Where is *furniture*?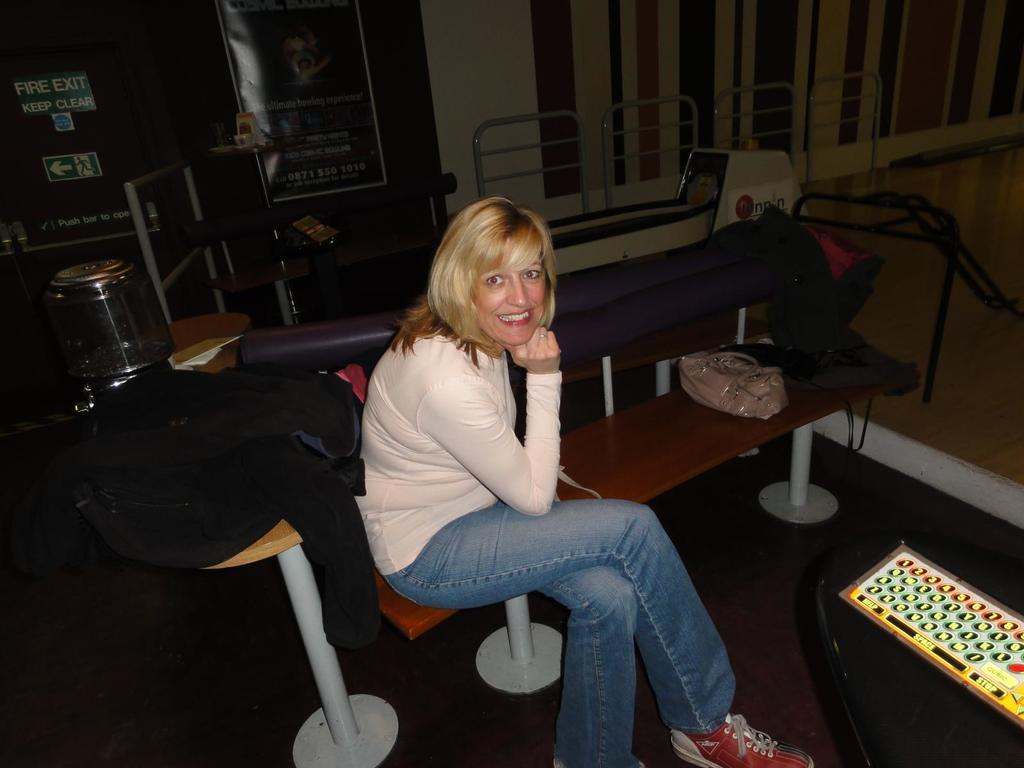
bbox=(378, 345, 883, 697).
